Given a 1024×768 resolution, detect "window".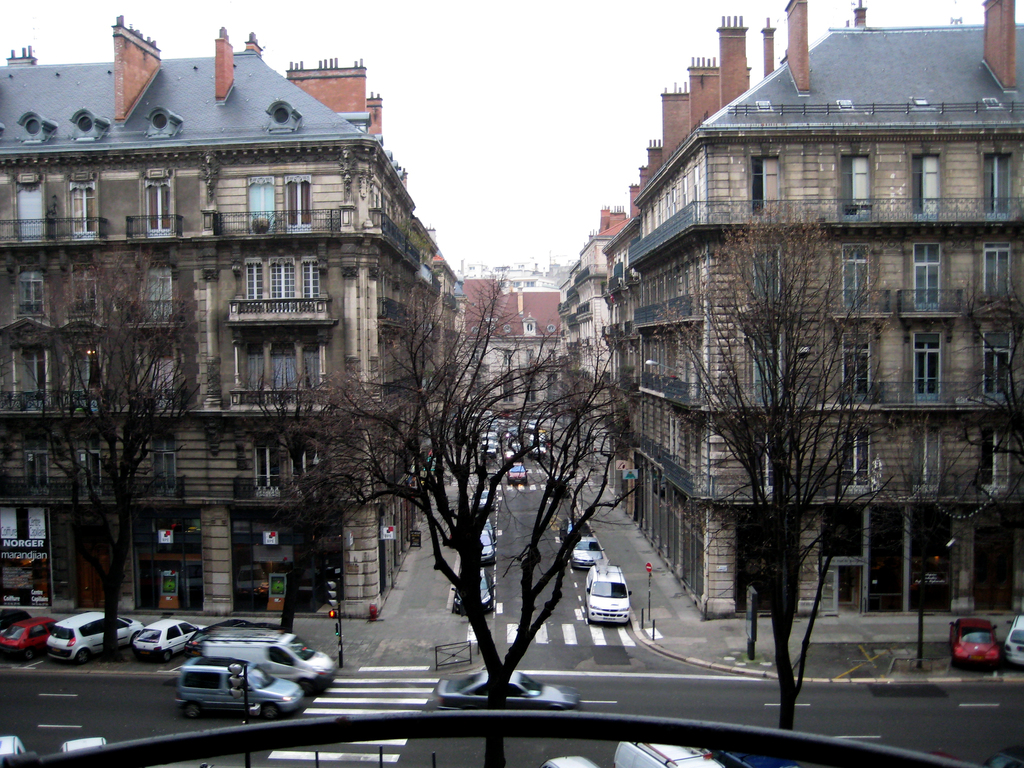
left=26, top=624, right=48, bottom=639.
